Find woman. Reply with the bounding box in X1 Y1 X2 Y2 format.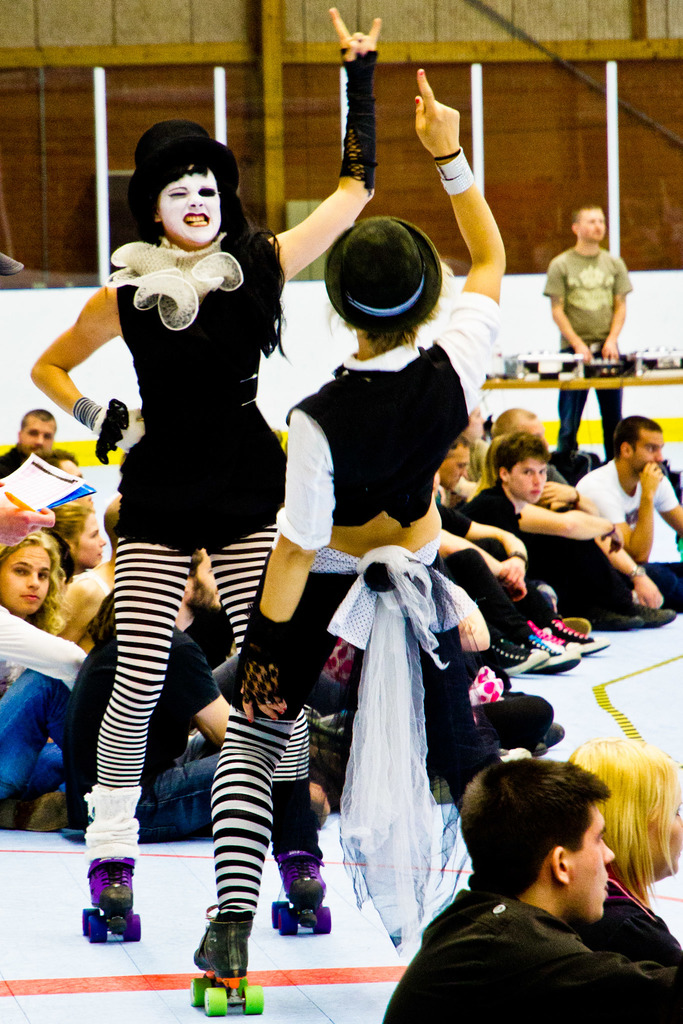
0 525 88 829.
